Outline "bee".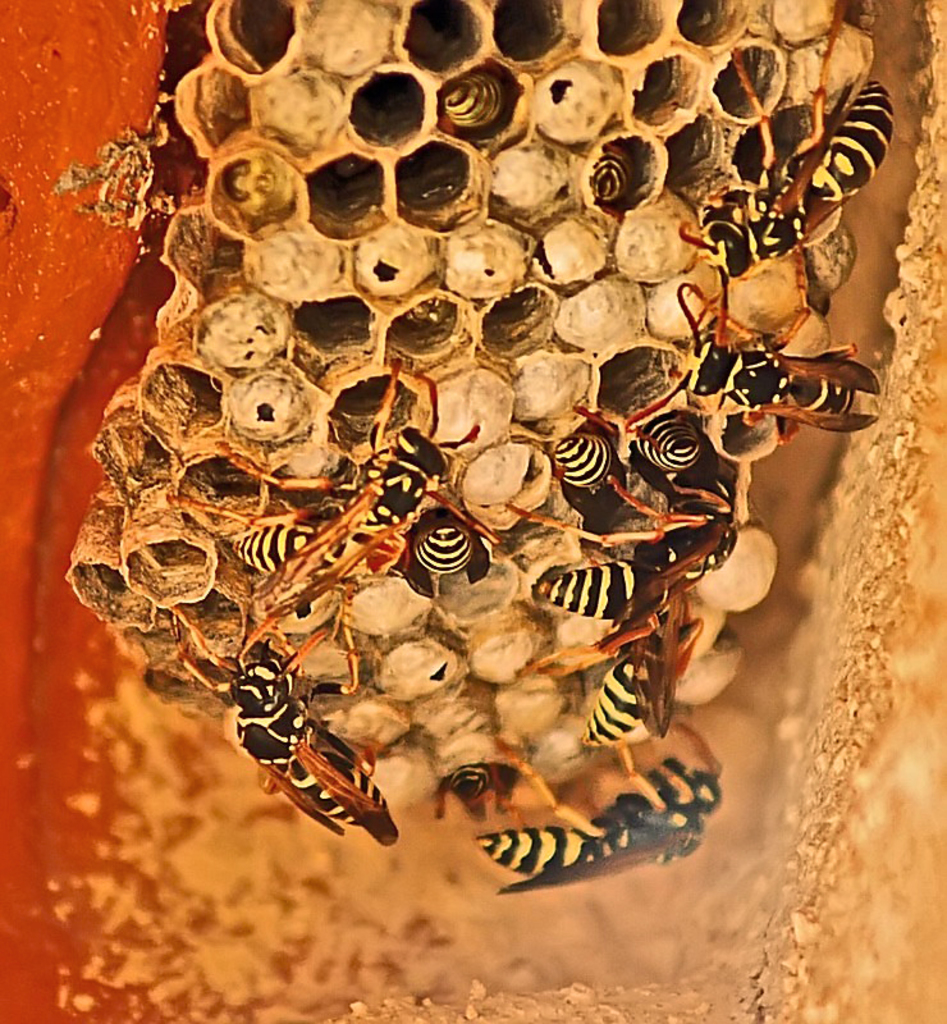
Outline: bbox(518, 403, 628, 515).
